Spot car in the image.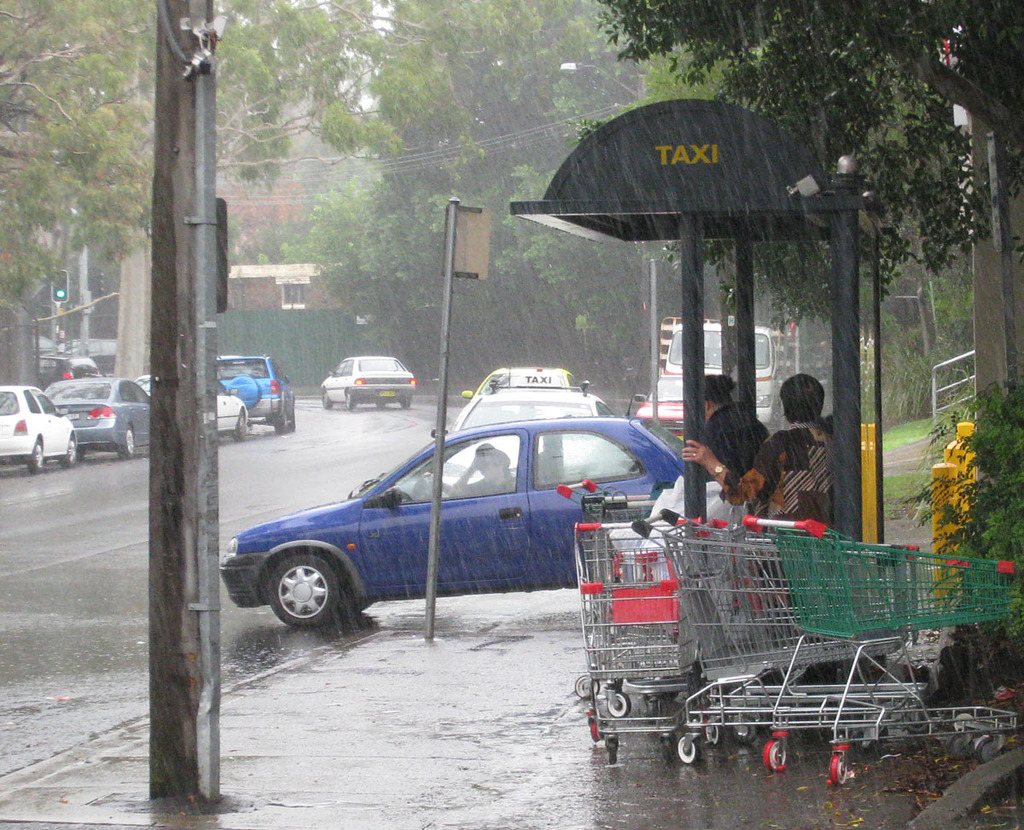
car found at l=44, t=375, r=151, b=461.
